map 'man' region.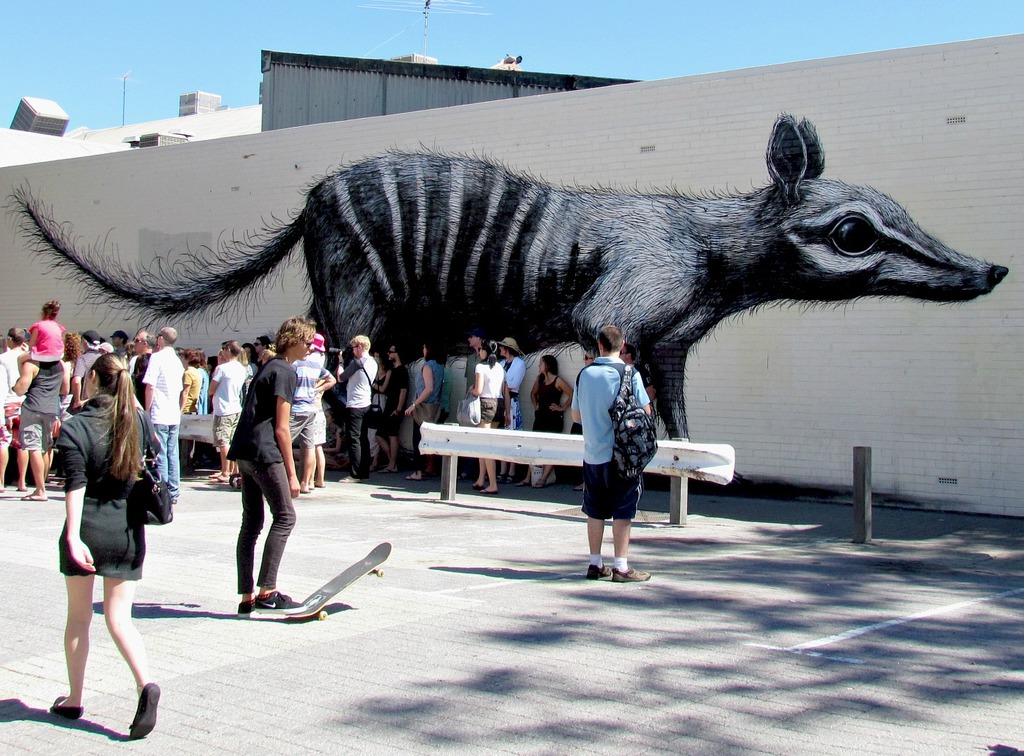
Mapped to bbox=[384, 345, 405, 469].
